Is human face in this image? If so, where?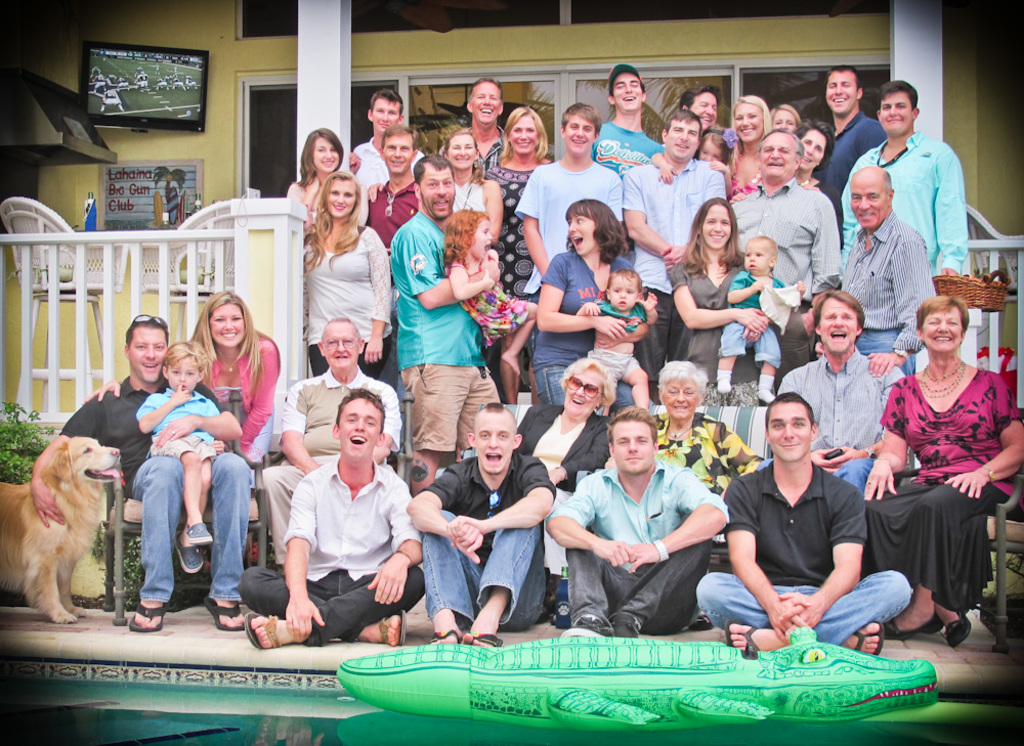
Yes, at pyautogui.locateOnScreen(924, 306, 963, 354).
